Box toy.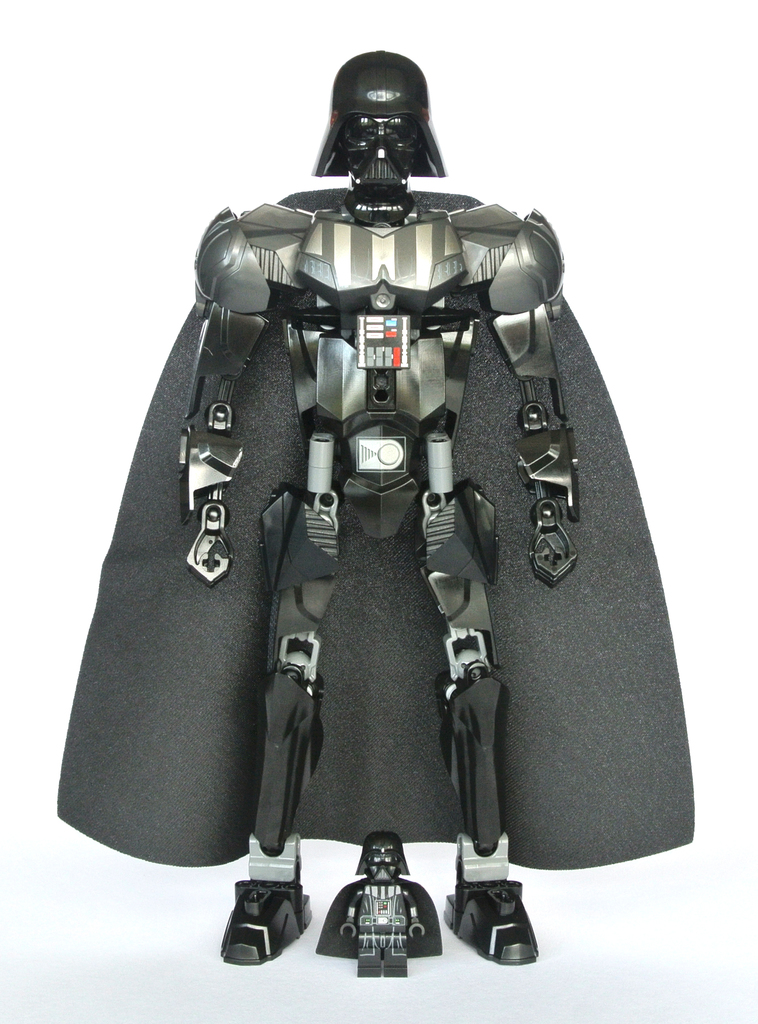
(322, 829, 440, 966).
